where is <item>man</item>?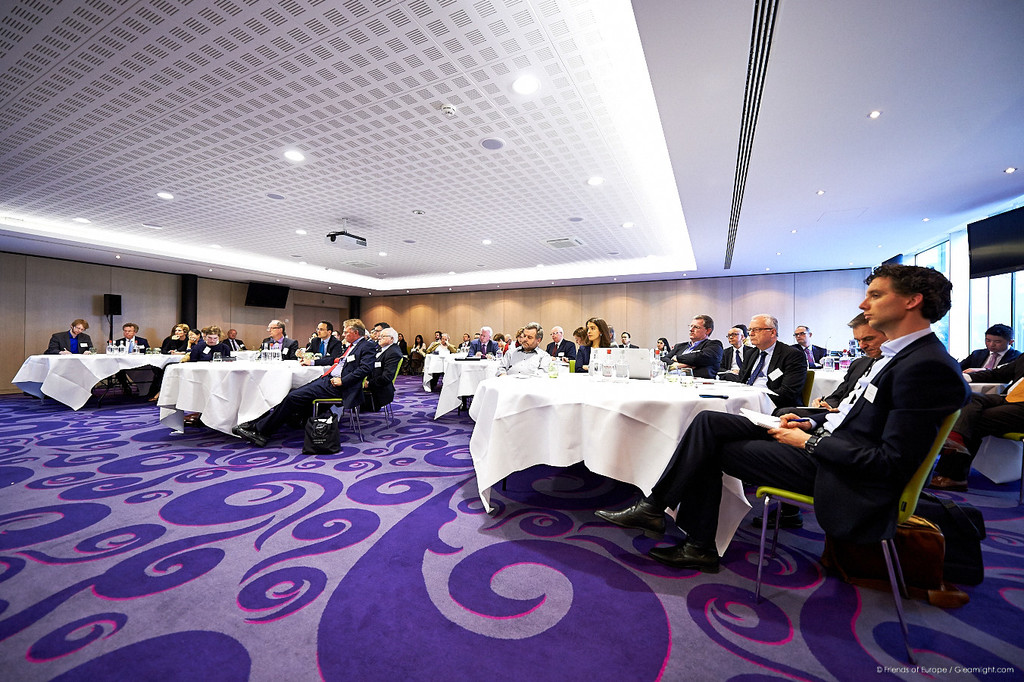
664 314 720 376.
